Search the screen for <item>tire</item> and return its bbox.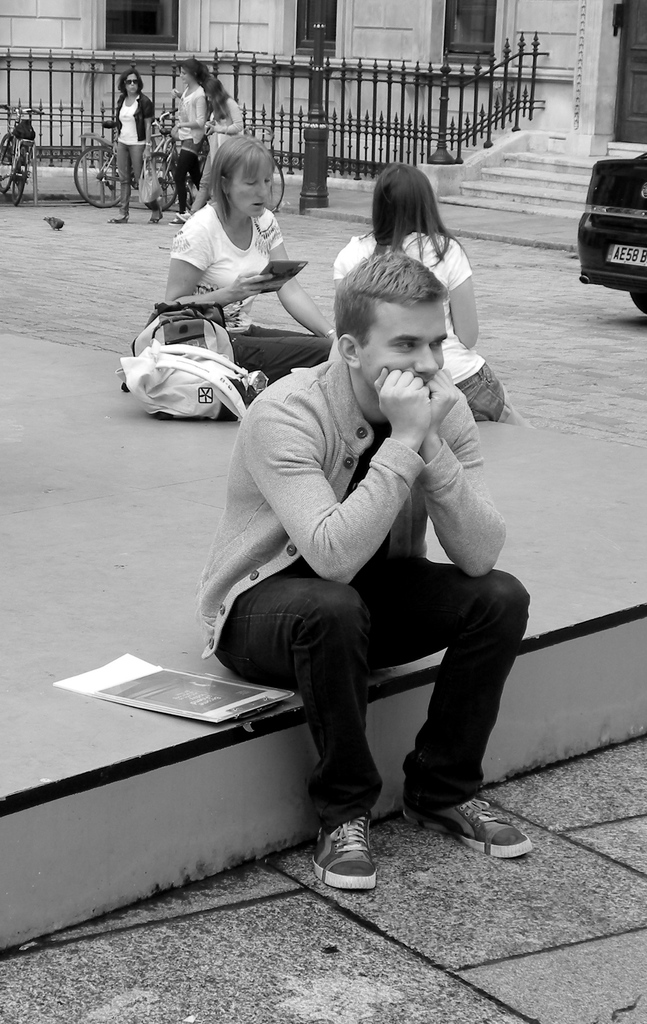
Found: <region>12, 152, 28, 205</region>.
